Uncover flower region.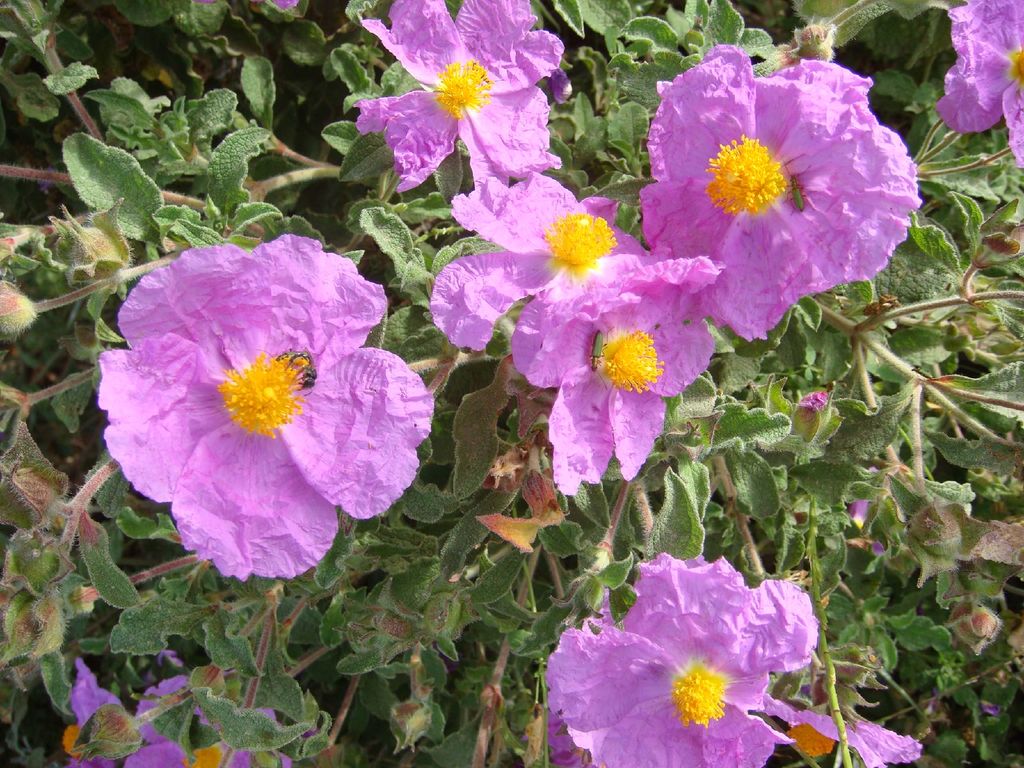
Uncovered: 764/689/921/767.
